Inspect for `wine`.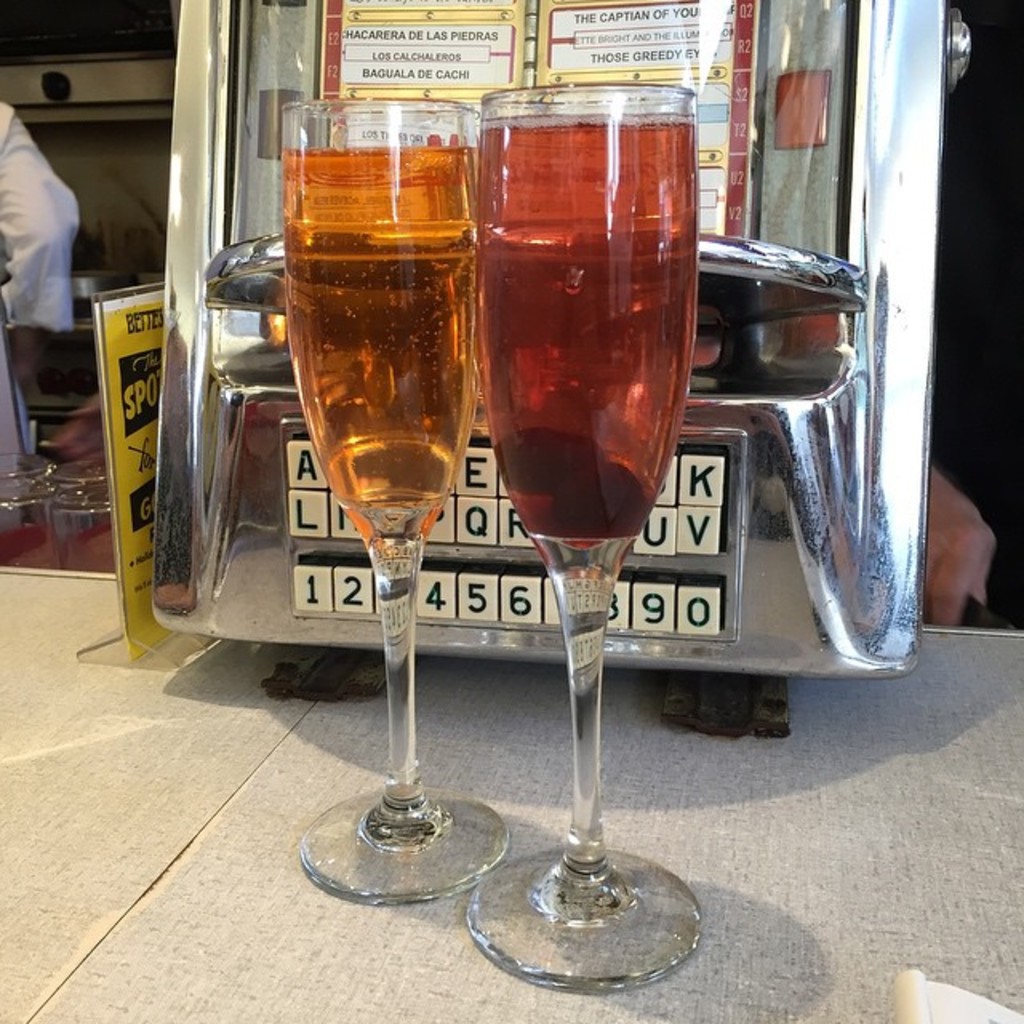
Inspection: left=470, top=117, right=698, bottom=544.
